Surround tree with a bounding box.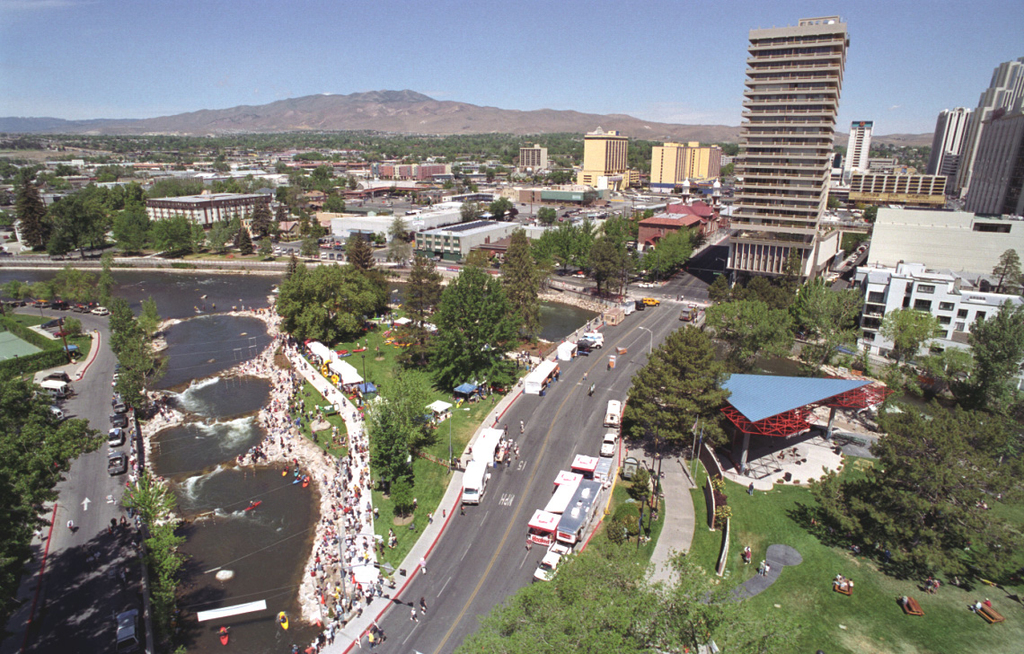
box=[312, 218, 324, 235].
